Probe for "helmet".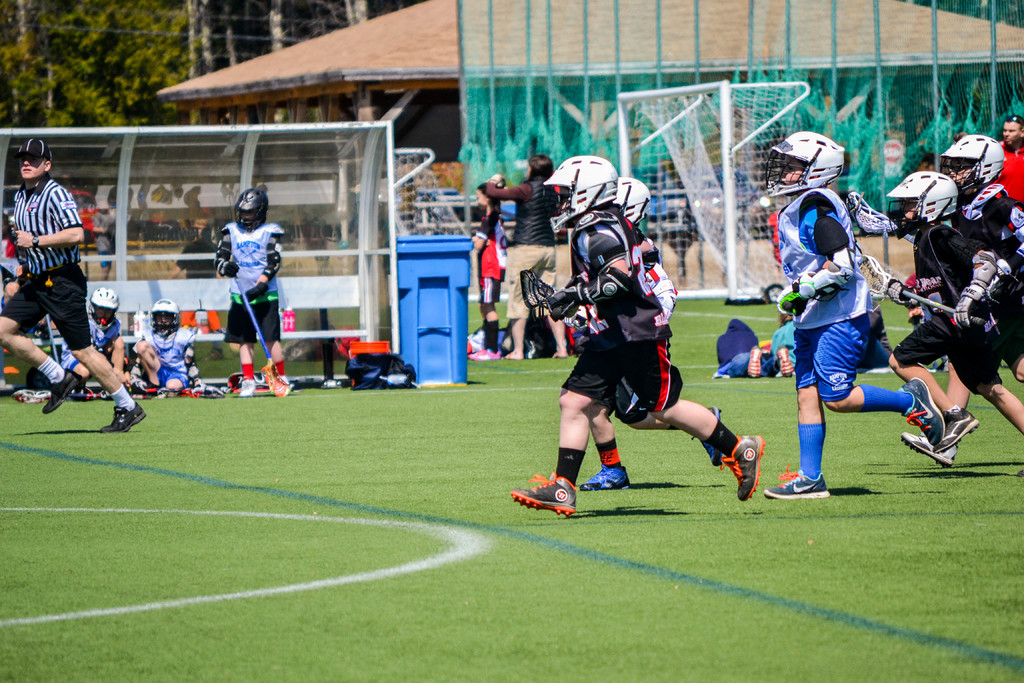
Probe result: BBox(545, 158, 620, 233).
